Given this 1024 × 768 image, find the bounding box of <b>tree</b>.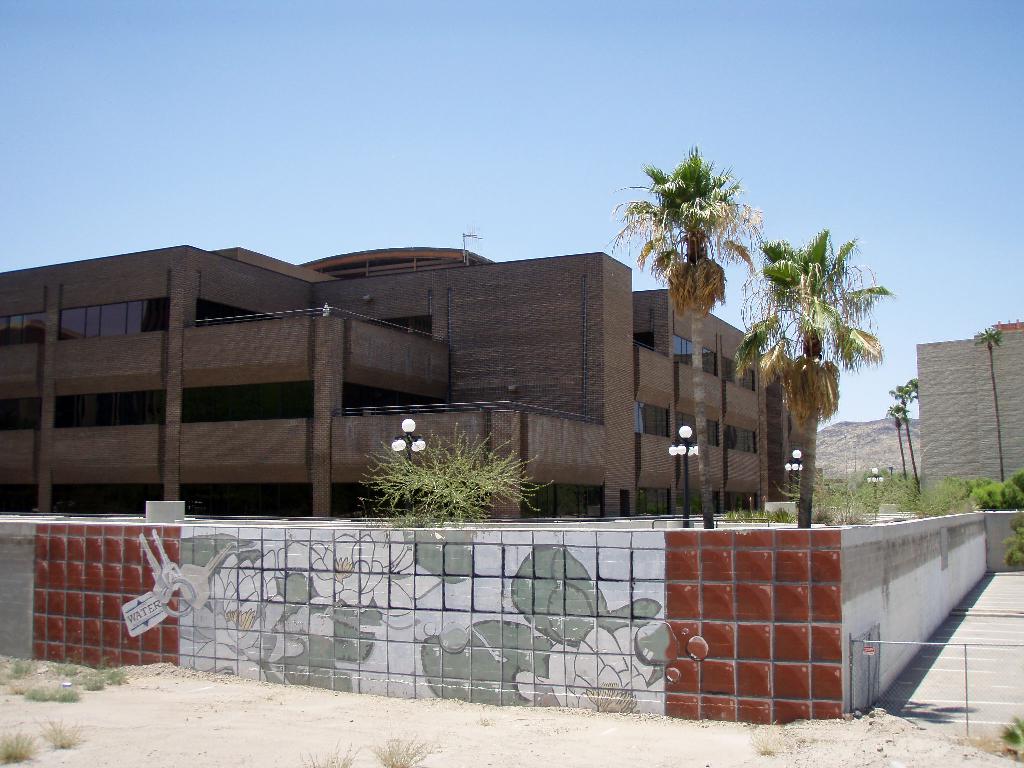
892, 373, 928, 495.
